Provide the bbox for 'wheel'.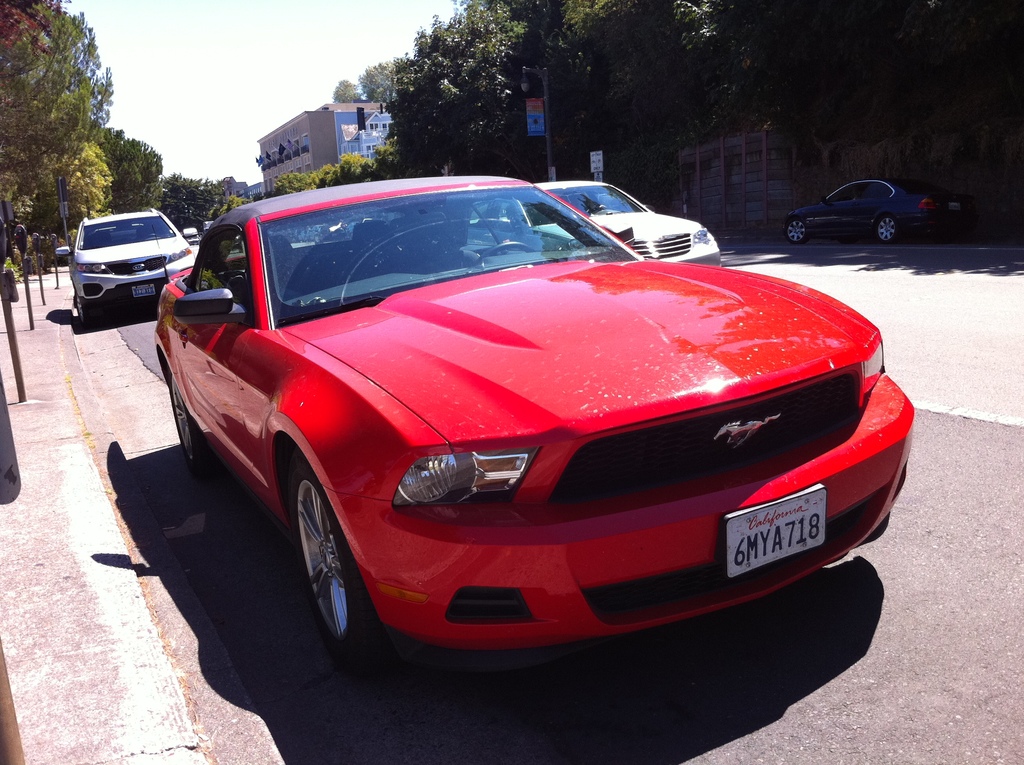
(left=875, top=214, right=899, bottom=243).
